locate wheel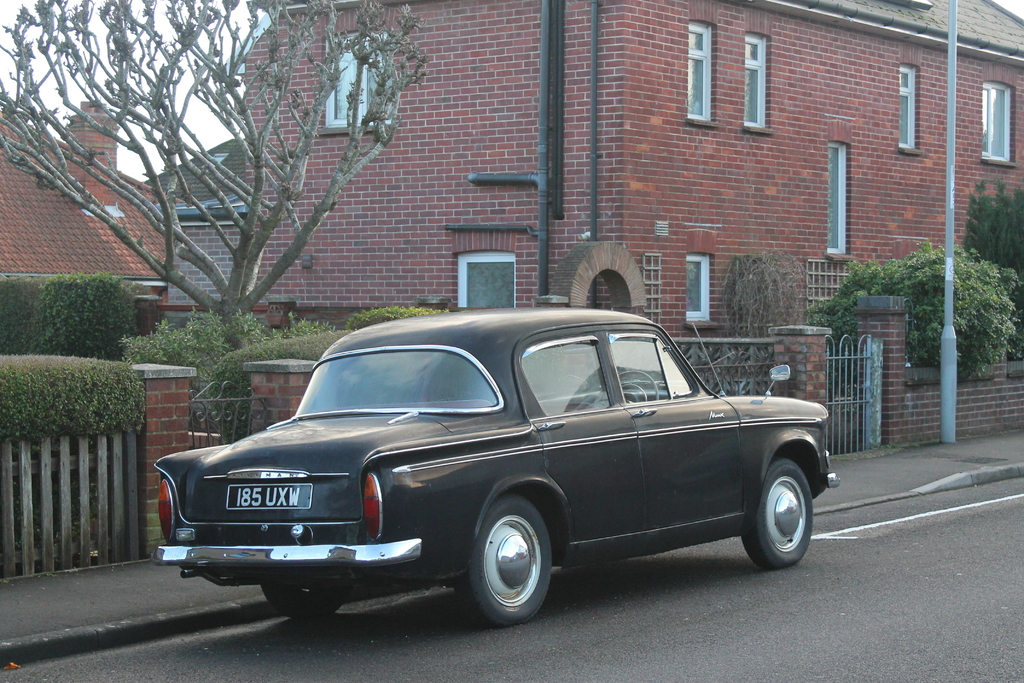
{"x1": 740, "y1": 459, "x2": 813, "y2": 567}
